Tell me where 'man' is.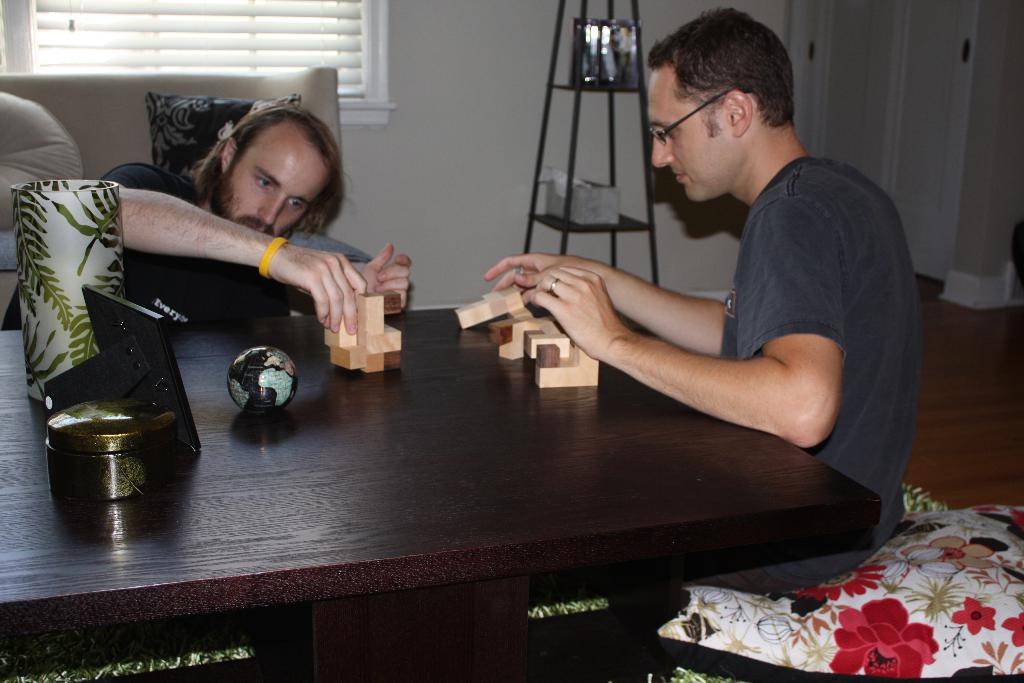
'man' is at select_region(0, 103, 420, 342).
